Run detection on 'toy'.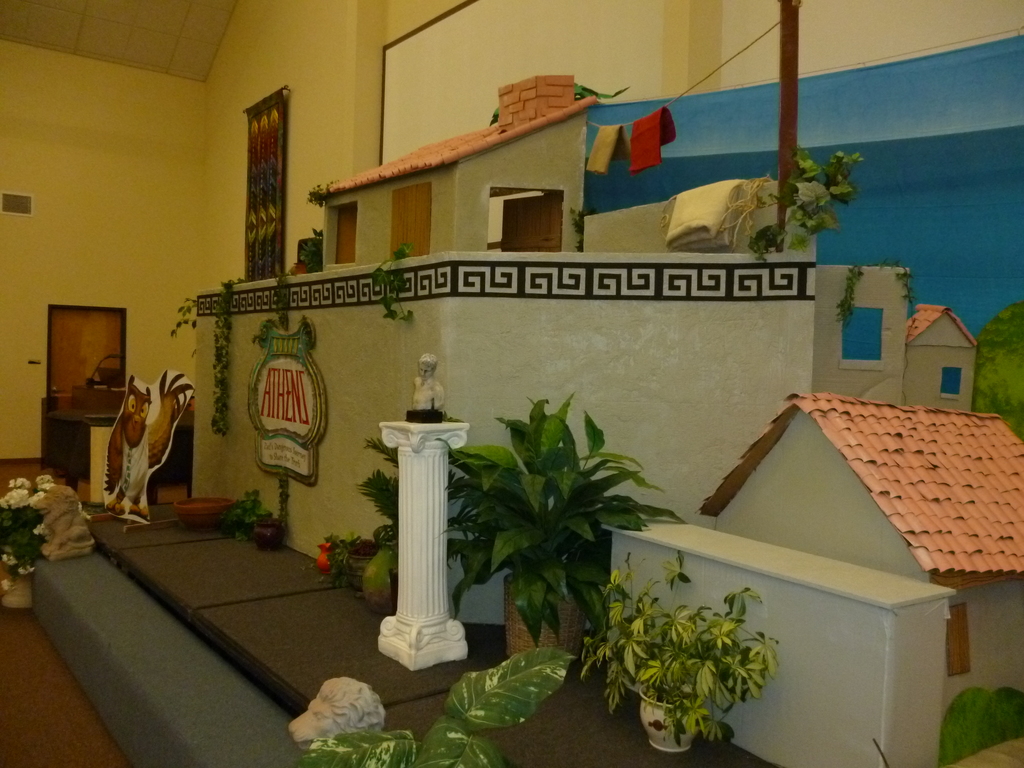
Result: [left=399, top=351, right=458, bottom=420].
